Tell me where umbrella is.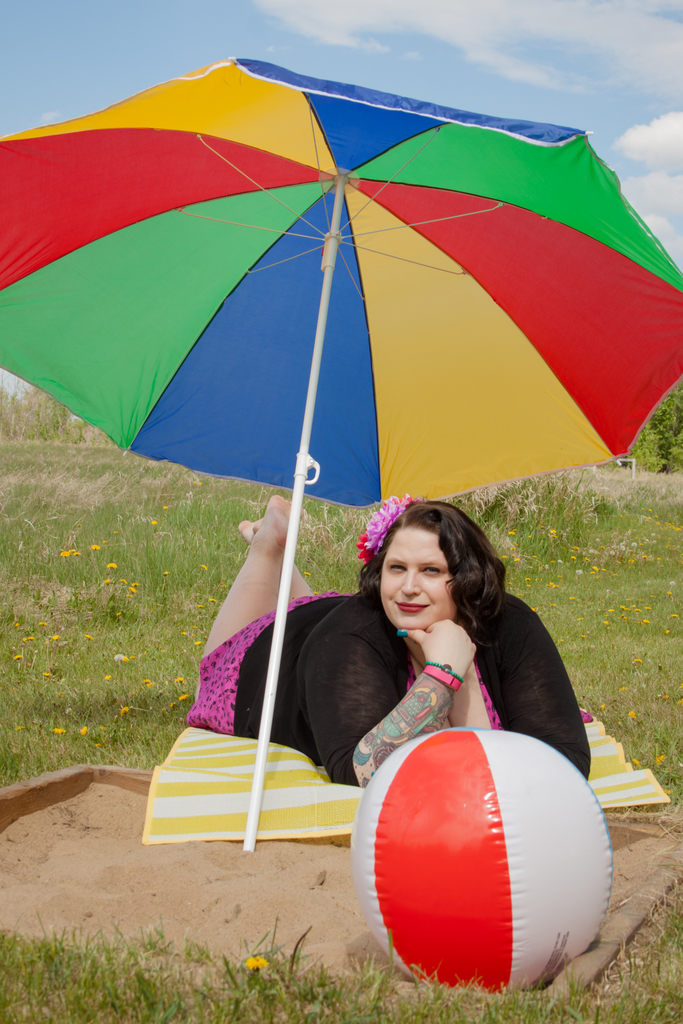
umbrella is at (left=37, top=34, right=589, bottom=810).
